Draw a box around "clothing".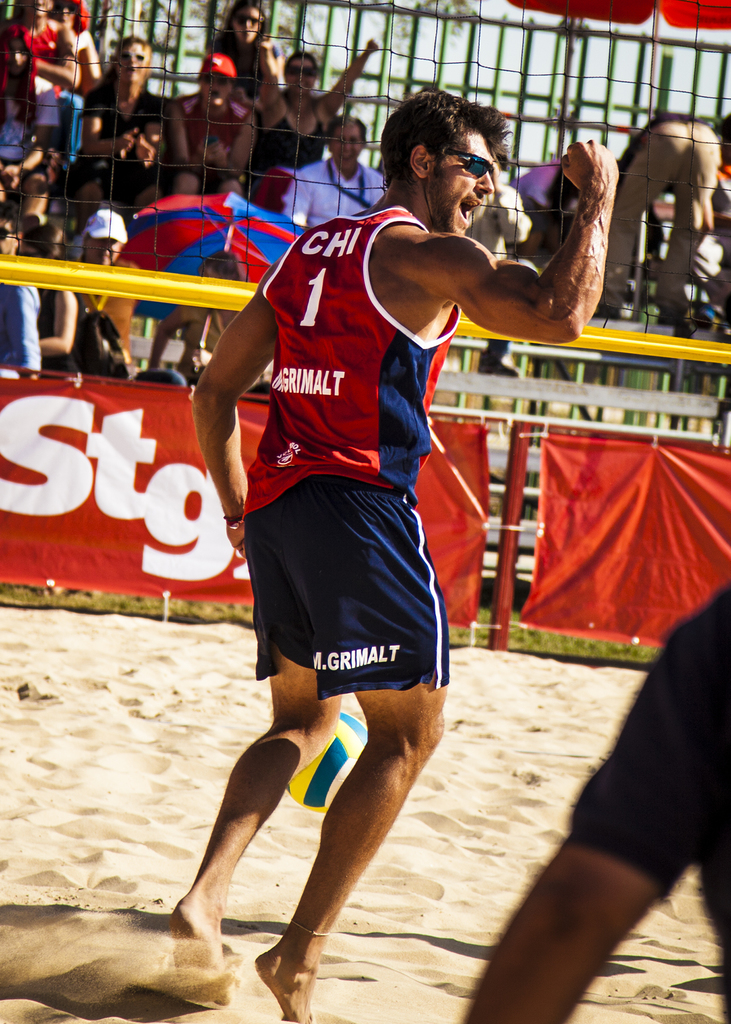
[570,588,730,1023].
